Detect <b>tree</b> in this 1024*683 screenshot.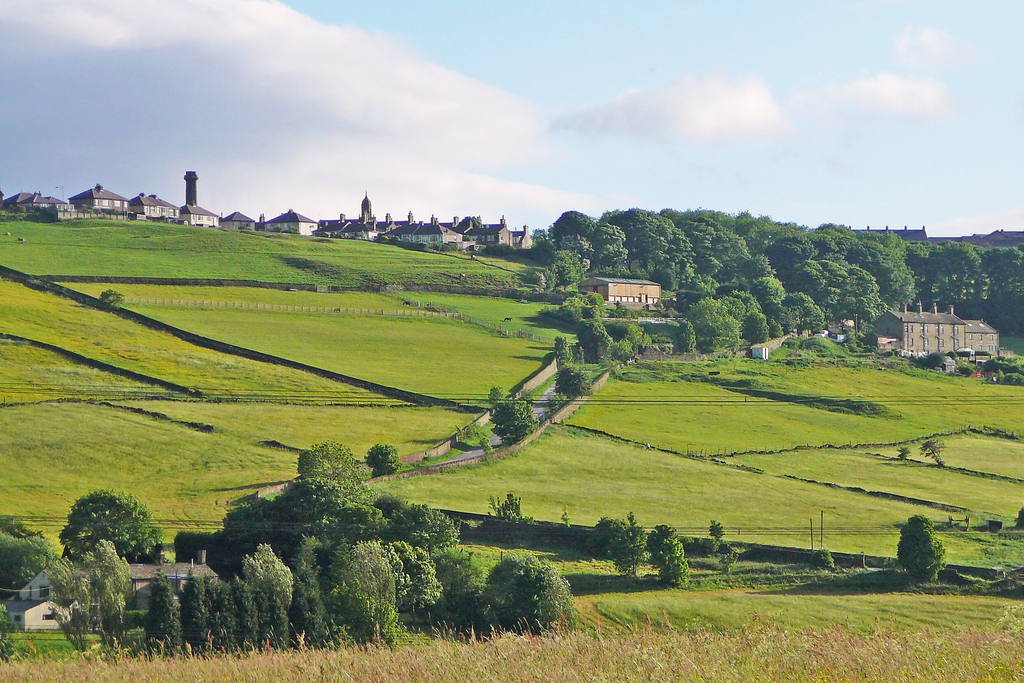
Detection: bbox=(917, 432, 952, 468).
